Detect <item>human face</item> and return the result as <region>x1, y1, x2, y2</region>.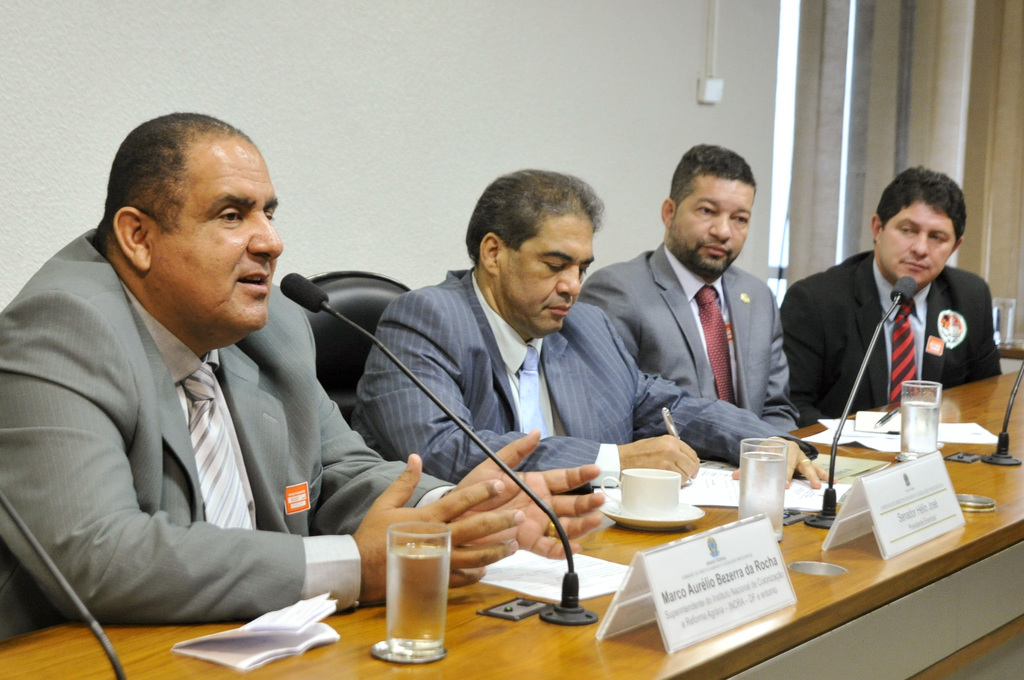
<region>152, 134, 285, 325</region>.
